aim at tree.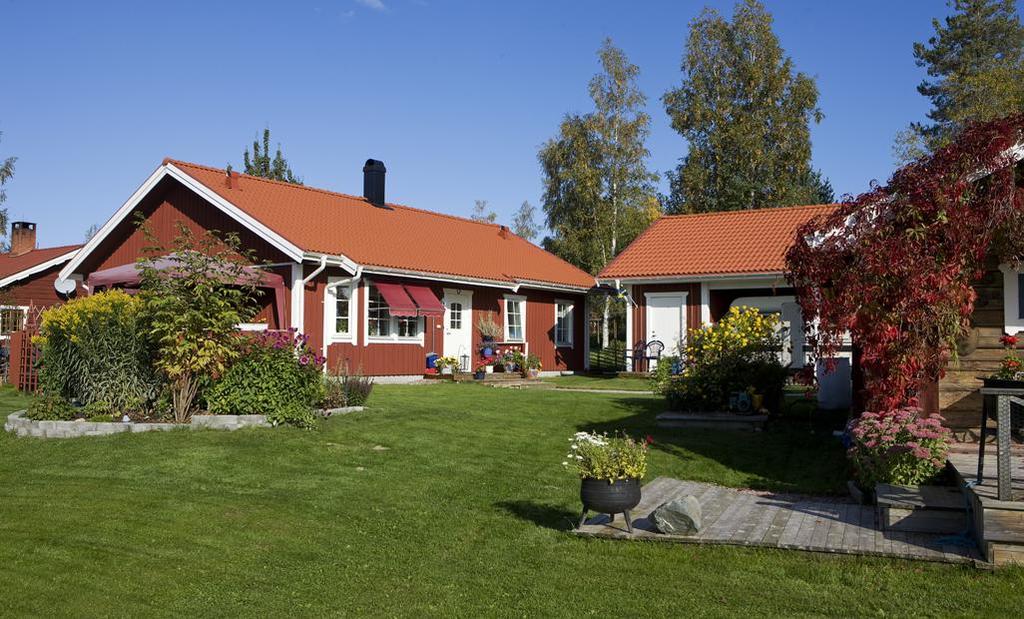
Aimed at pyautogui.locateOnScreen(515, 198, 540, 241).
